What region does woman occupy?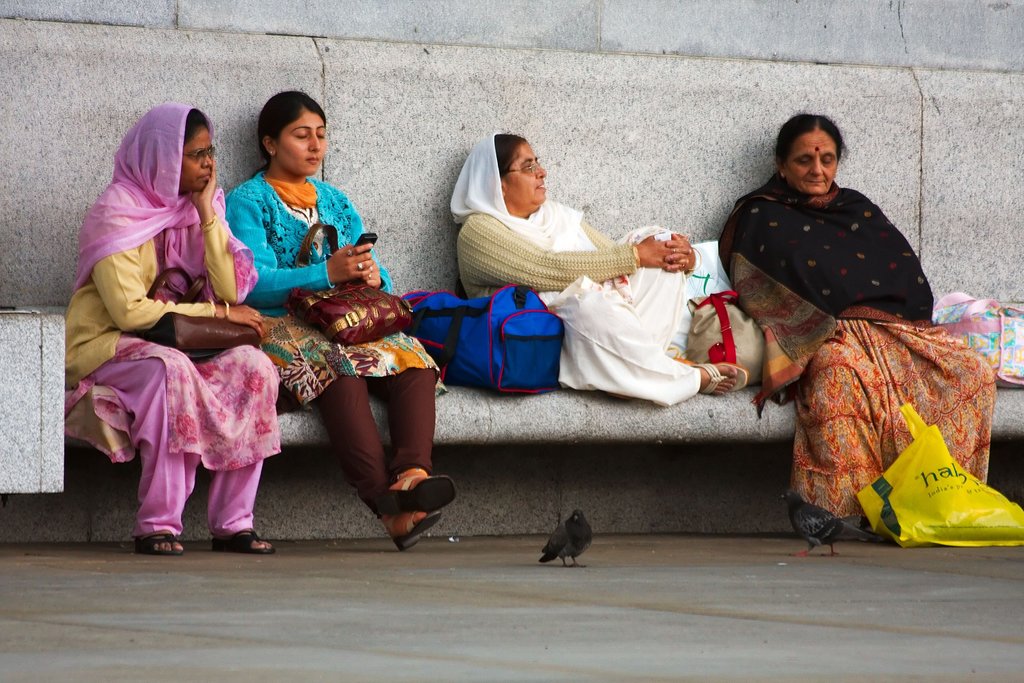
bbox=(711, 106, 1007, 540).
